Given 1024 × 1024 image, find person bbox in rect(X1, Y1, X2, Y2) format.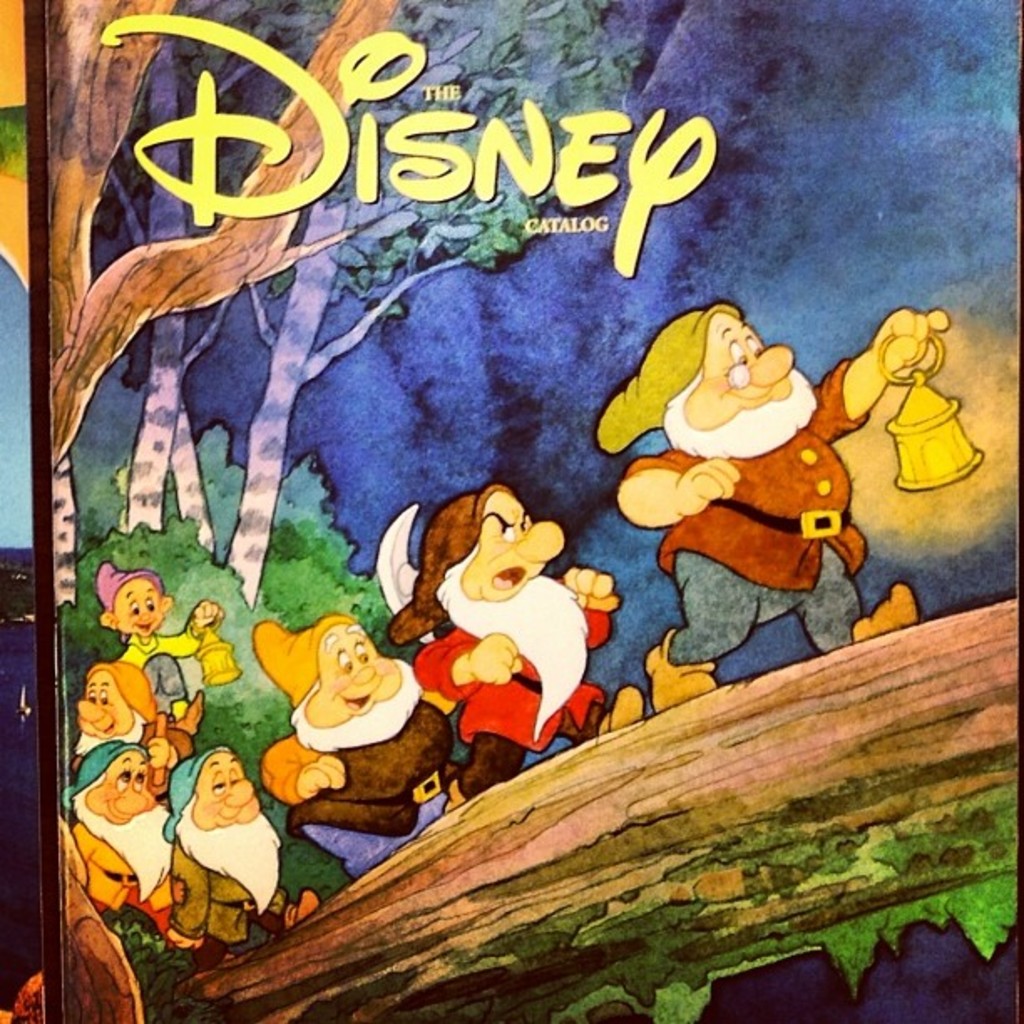
rect(375, 485, 653, 815).
